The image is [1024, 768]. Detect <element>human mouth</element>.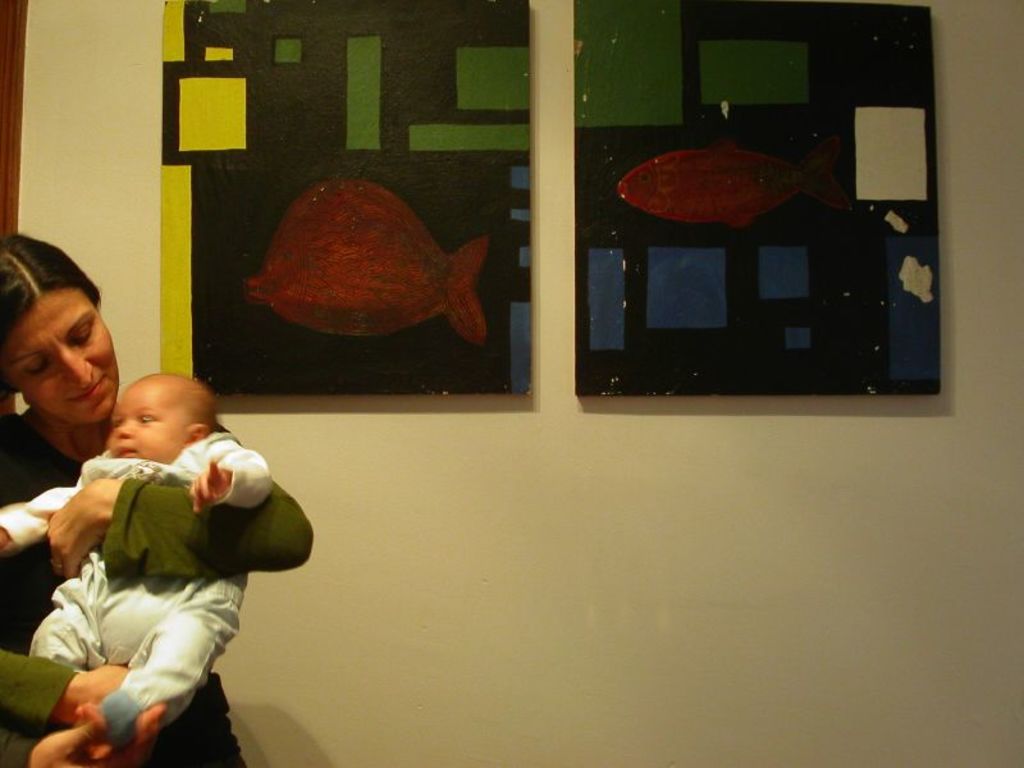
Detection: <bbox>113, 444, 137, 456</bbox>.
